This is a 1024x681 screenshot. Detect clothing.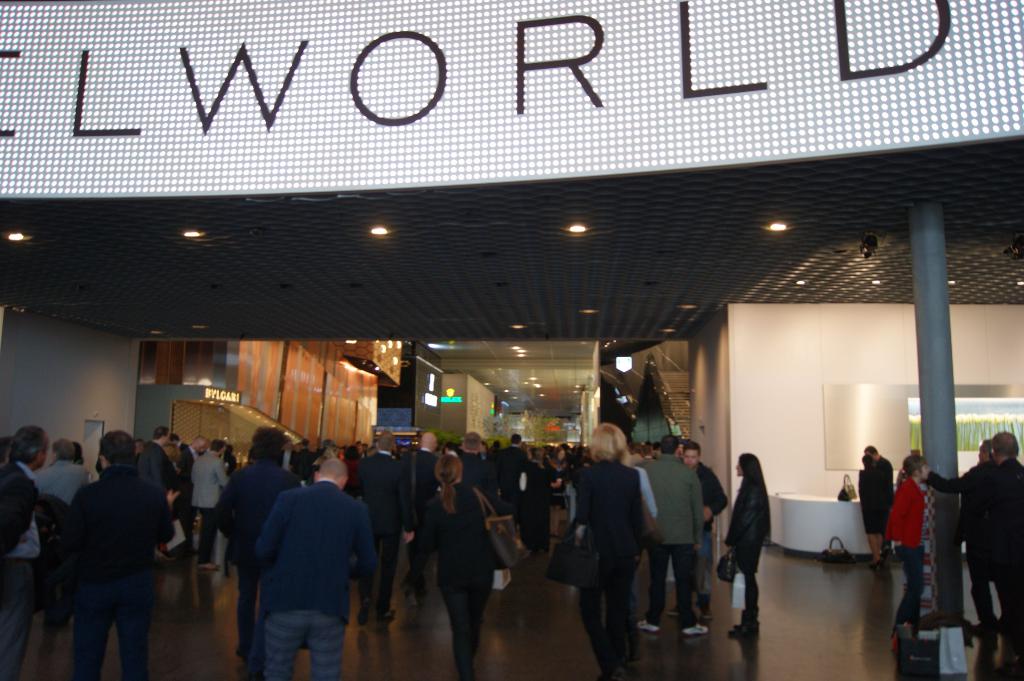
box(440, 582, 492, 680).
